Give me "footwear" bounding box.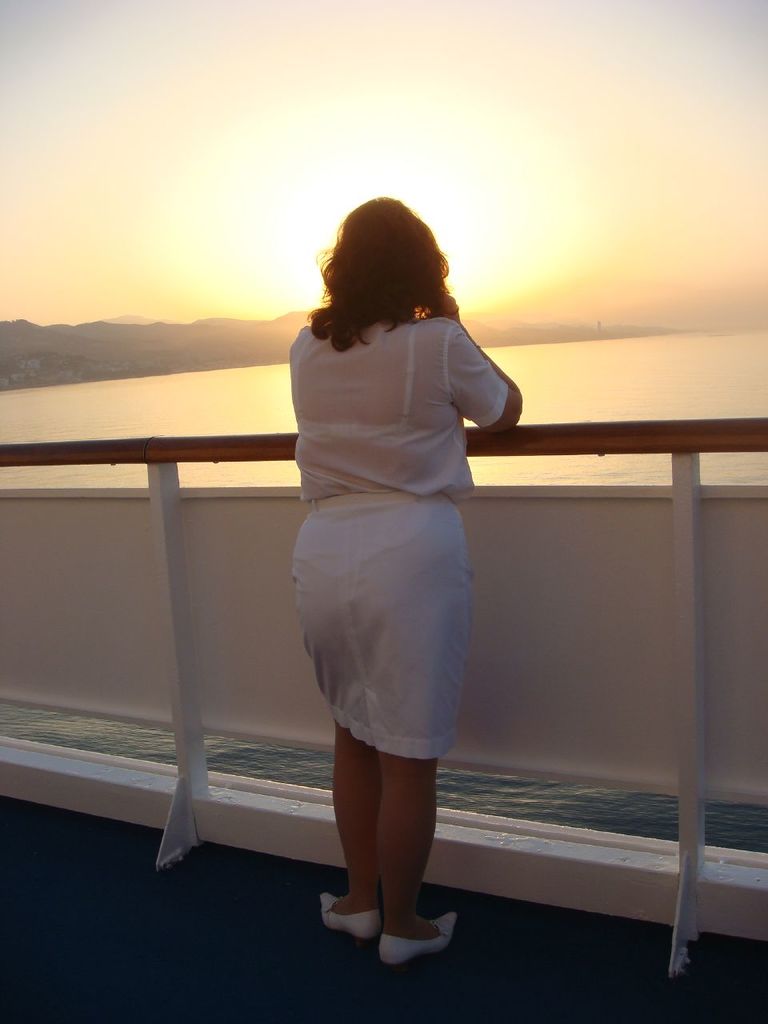
x1=380 y1=898 x2=466 y2=964.
